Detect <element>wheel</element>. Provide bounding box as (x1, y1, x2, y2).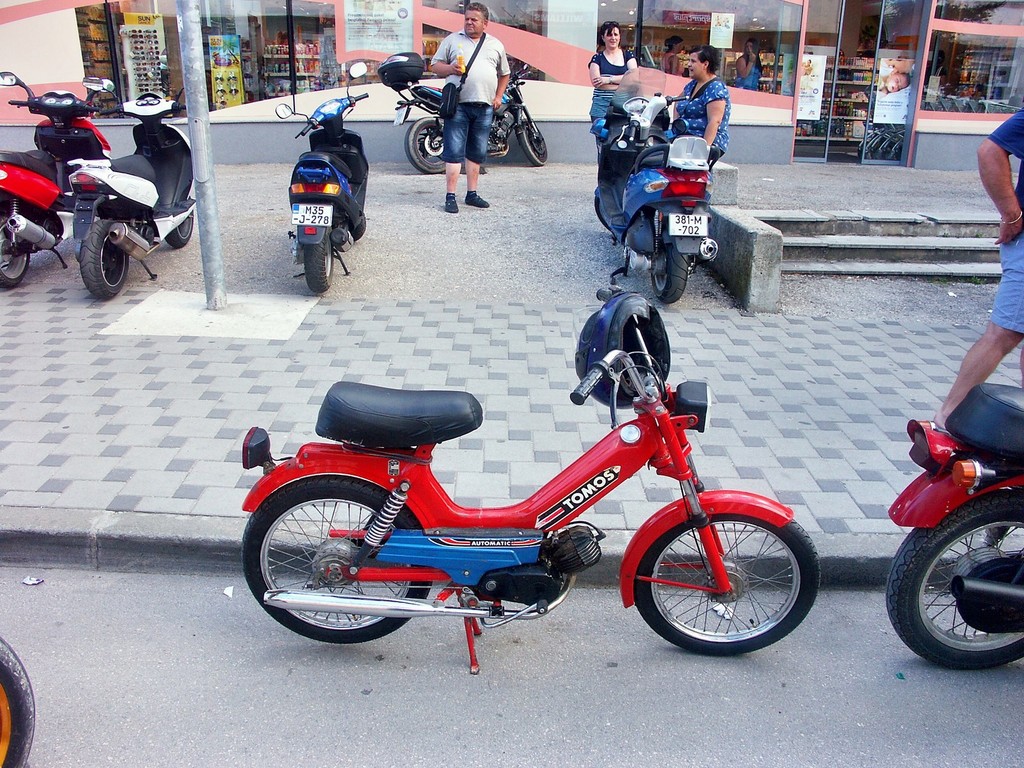
(652, 233, 688, 303).
